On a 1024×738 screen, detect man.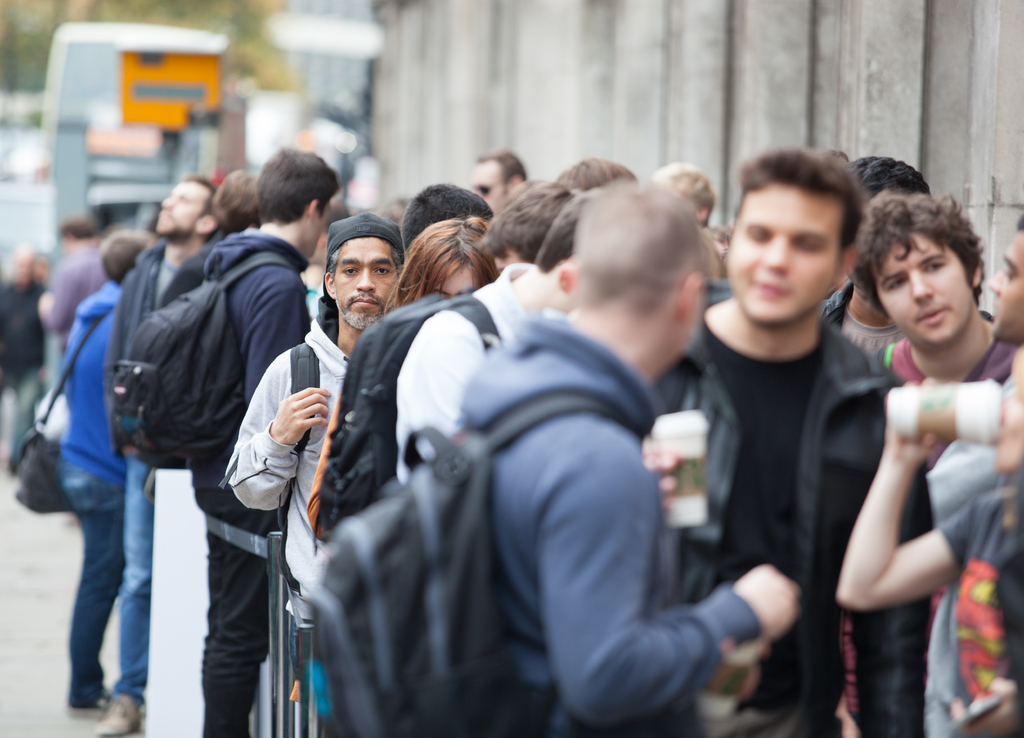
[x1=979, y1=208, x2=1023, y2=350].
